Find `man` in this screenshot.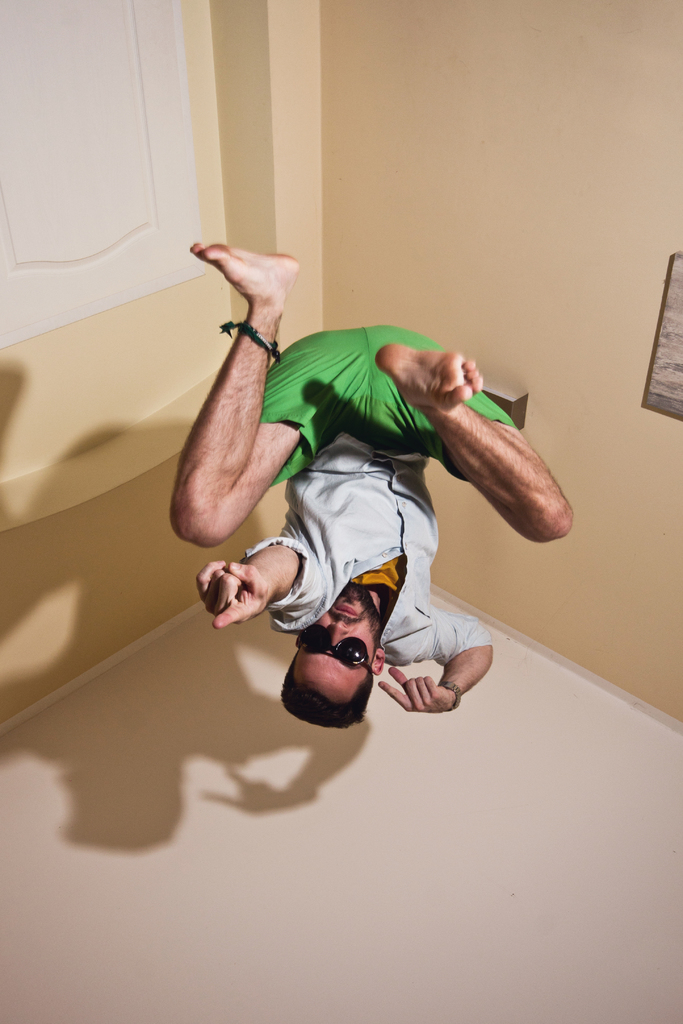
The bounding box for `man` is bbox=(156, 246, 557, 817).
